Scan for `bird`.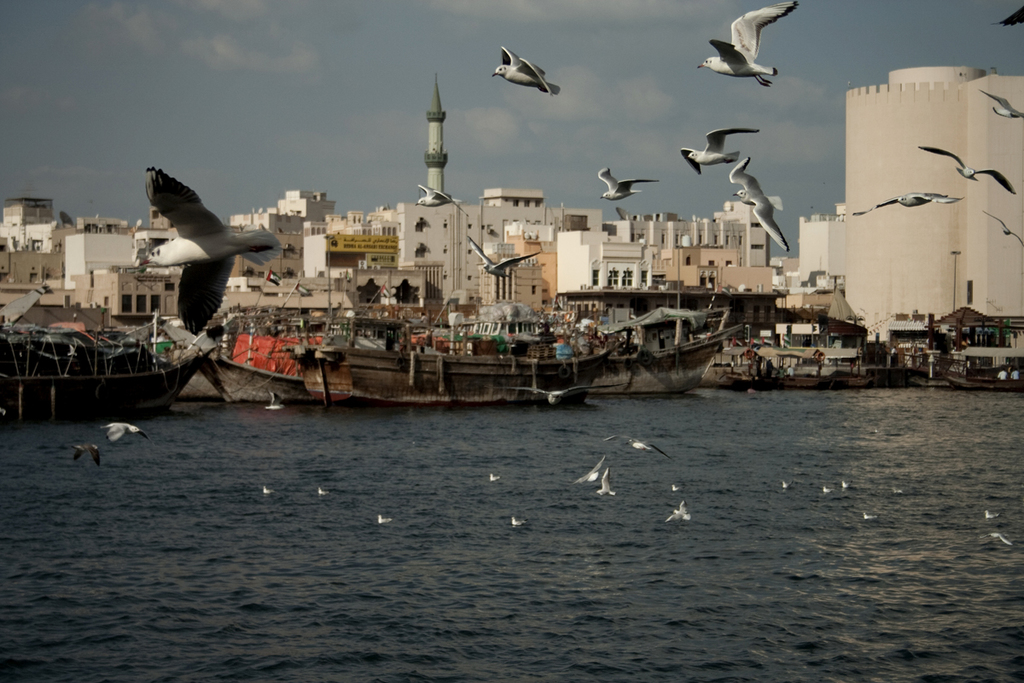
Scan result: locate(709, 10, 799, 75).
